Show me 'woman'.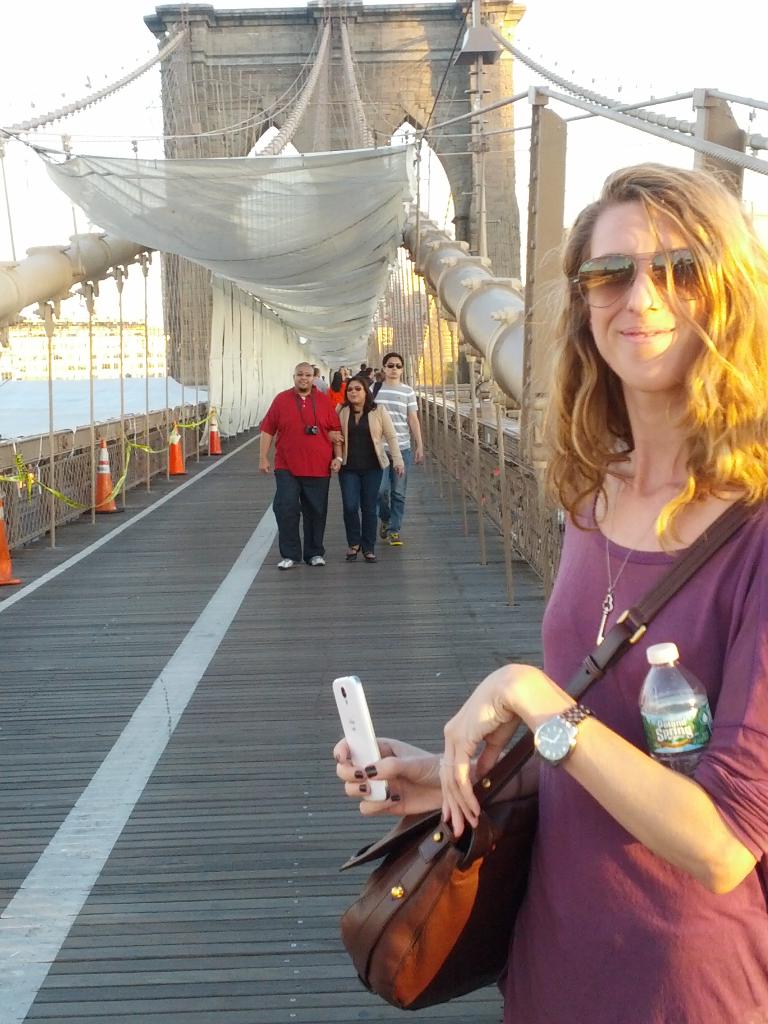
'woman' is here: [x1=329, y1=379, x2=404, y2=561].
